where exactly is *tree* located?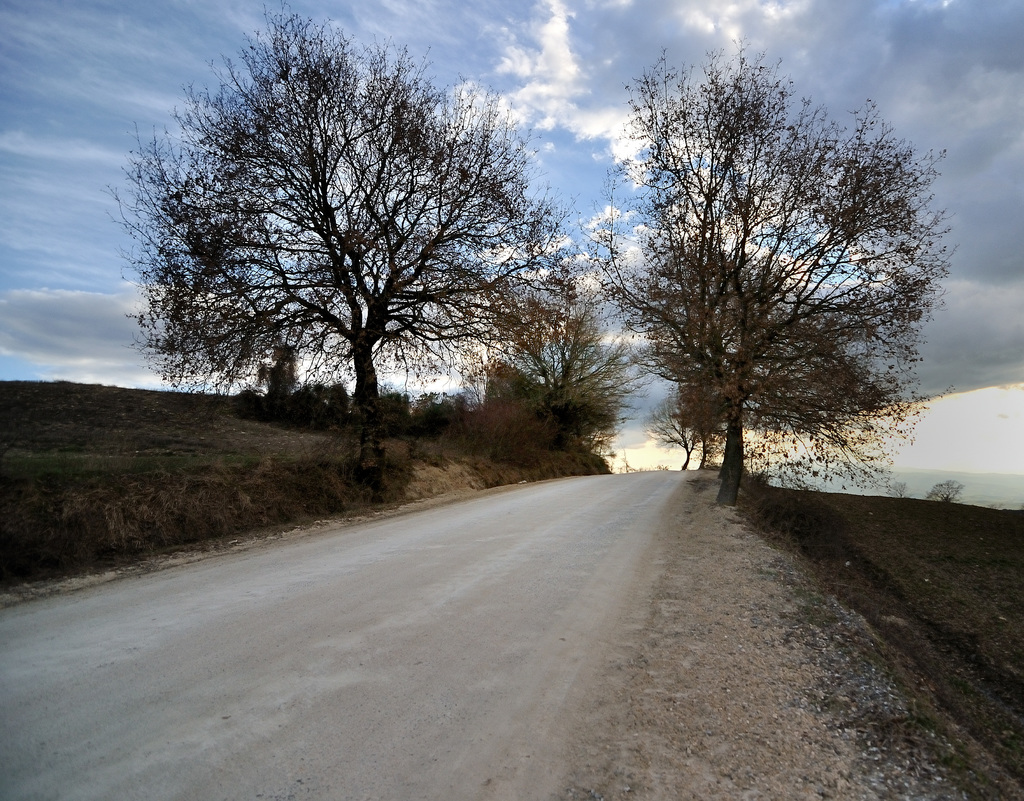
Its bounding box is 599:49:938:527.
